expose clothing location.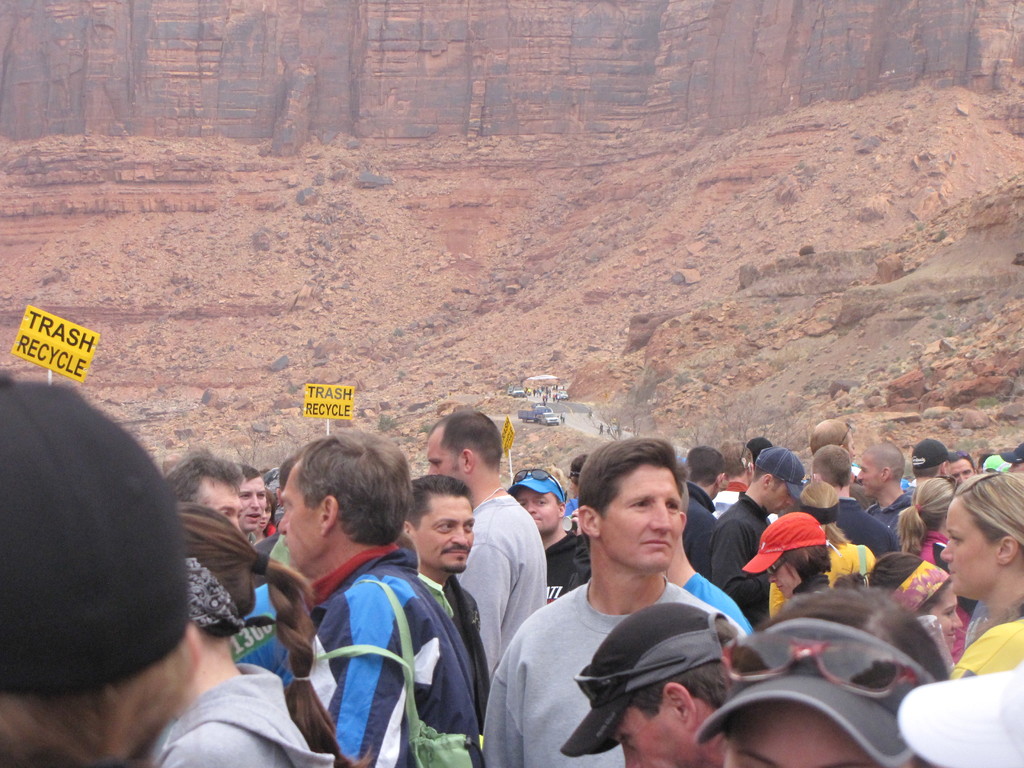
Exposed at <bbox>708, 479, 774, 523</bbox>.
